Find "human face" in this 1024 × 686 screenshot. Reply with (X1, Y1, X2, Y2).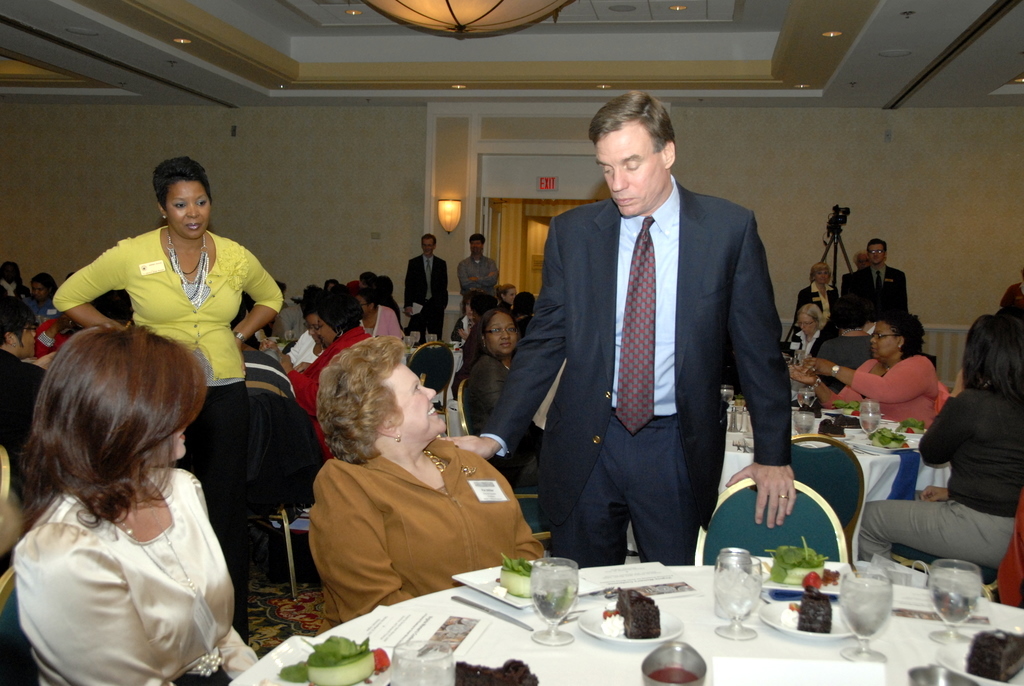
(423, 239, 435, 253).
